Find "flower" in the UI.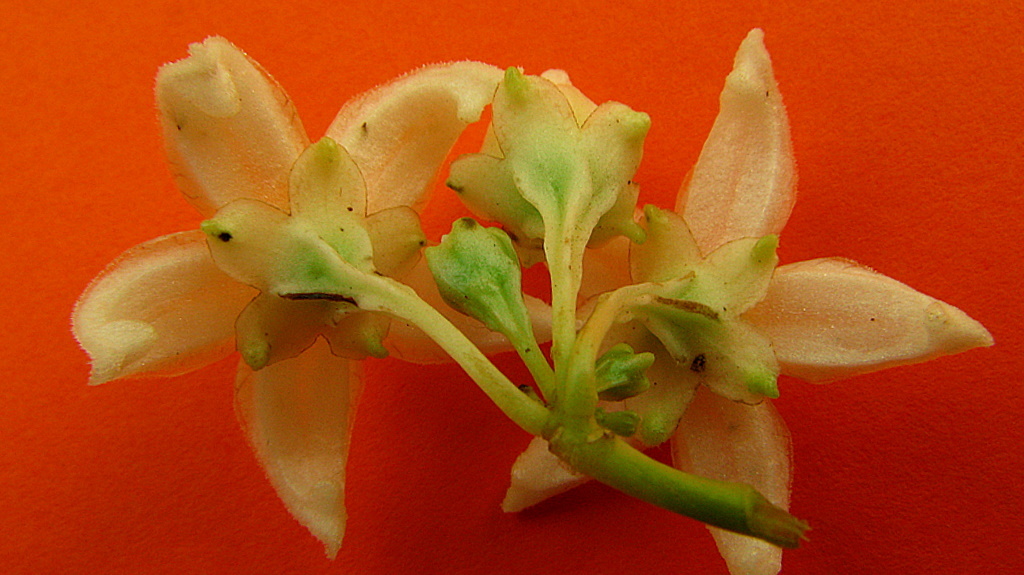
UI element at BBox(503, 24, 994, 574).
